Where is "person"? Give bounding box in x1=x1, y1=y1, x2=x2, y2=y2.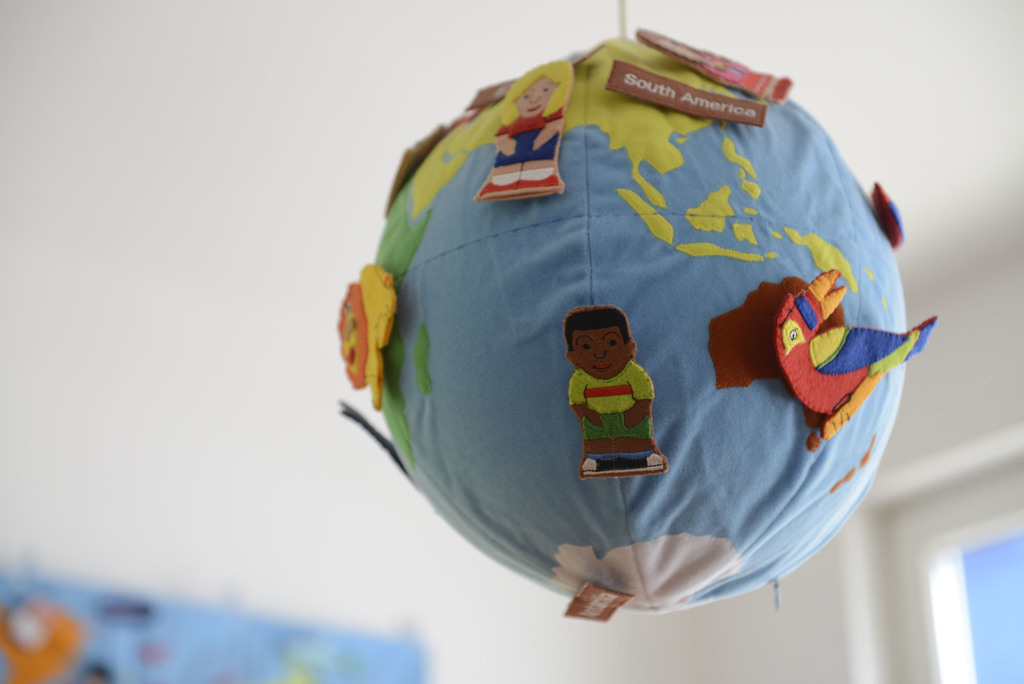
x1=548, y1=305, x2=673, y2=489.
